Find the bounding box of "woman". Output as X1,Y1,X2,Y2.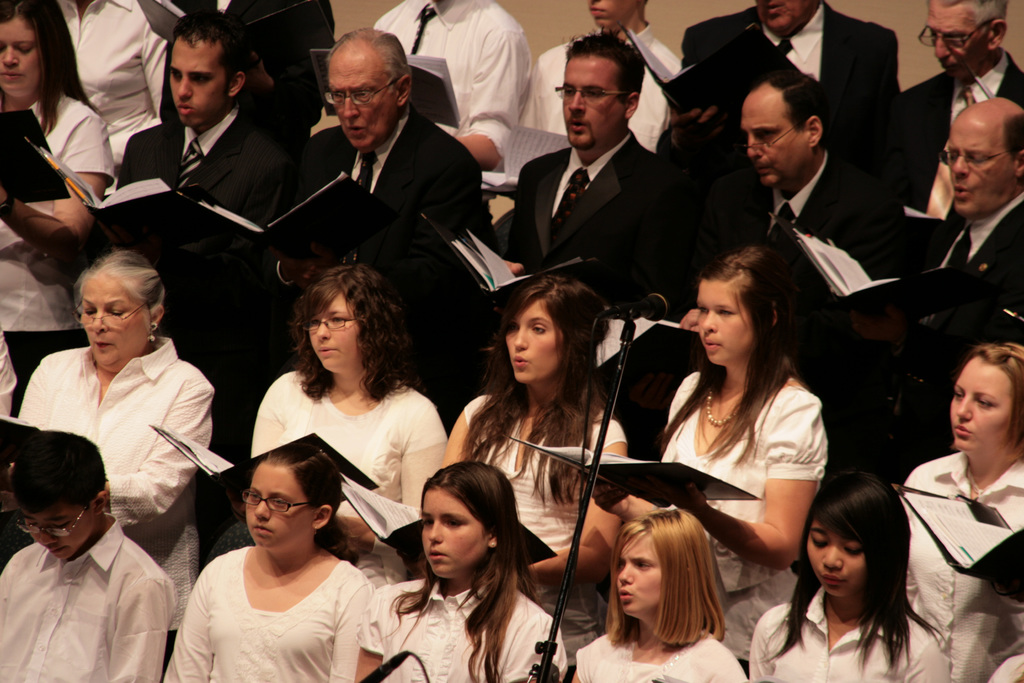
444,276,634,678.
